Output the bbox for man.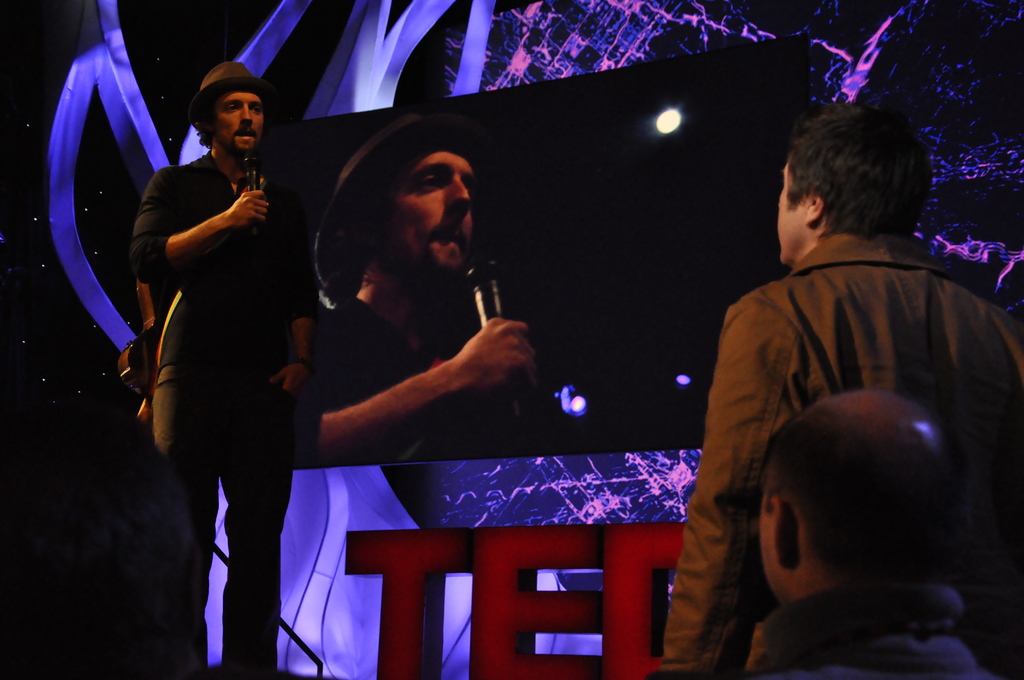
crop(287, 111, 537, 466).
